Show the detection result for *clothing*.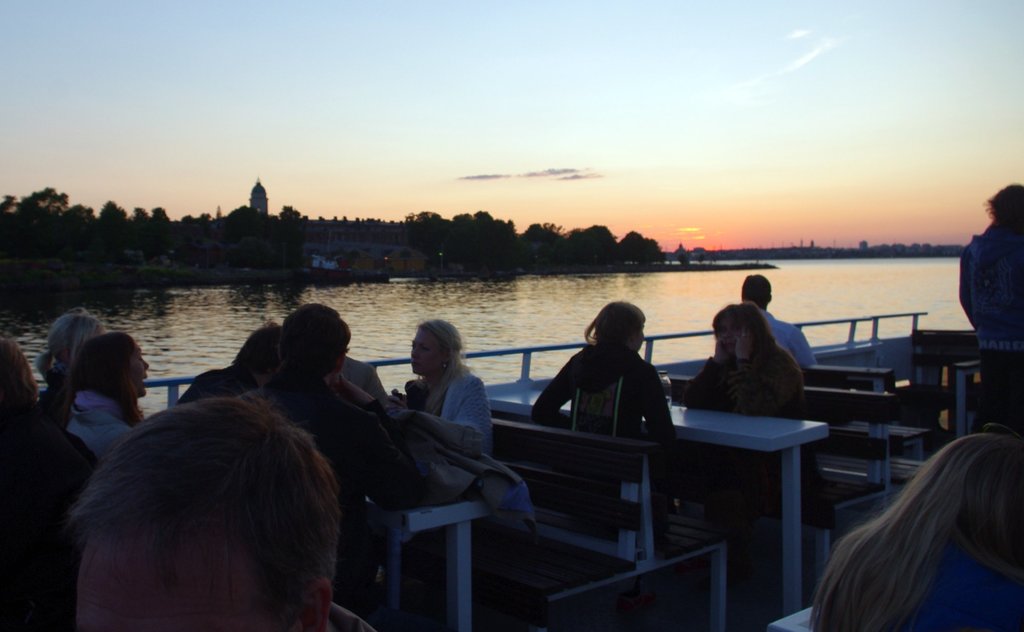
977:354:1022:437.
